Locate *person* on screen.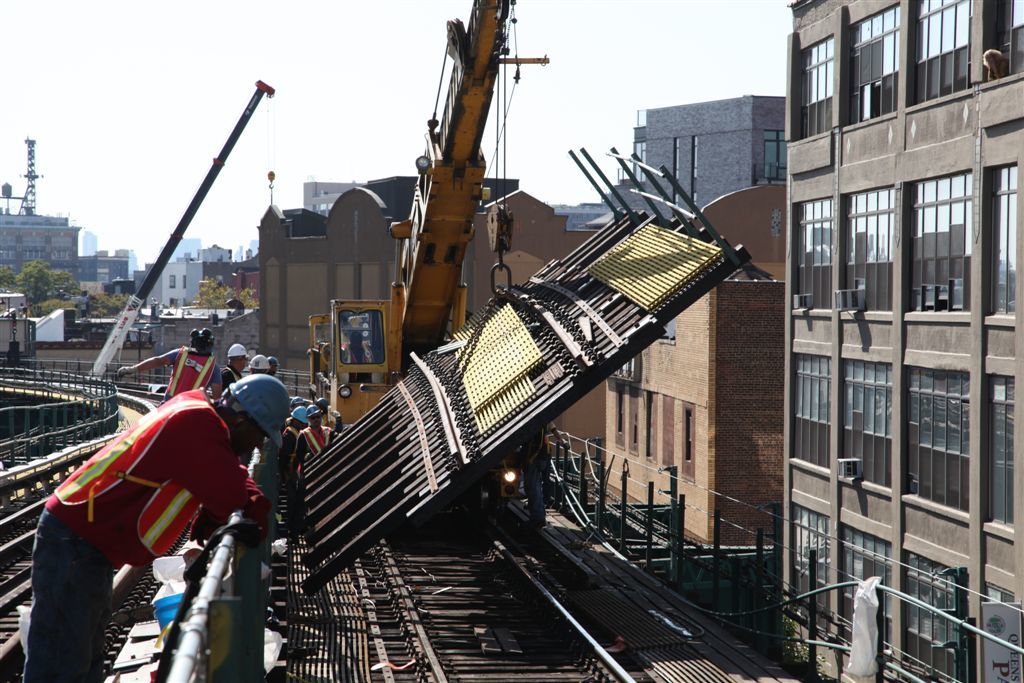
On screen at 277 405 307 523.
